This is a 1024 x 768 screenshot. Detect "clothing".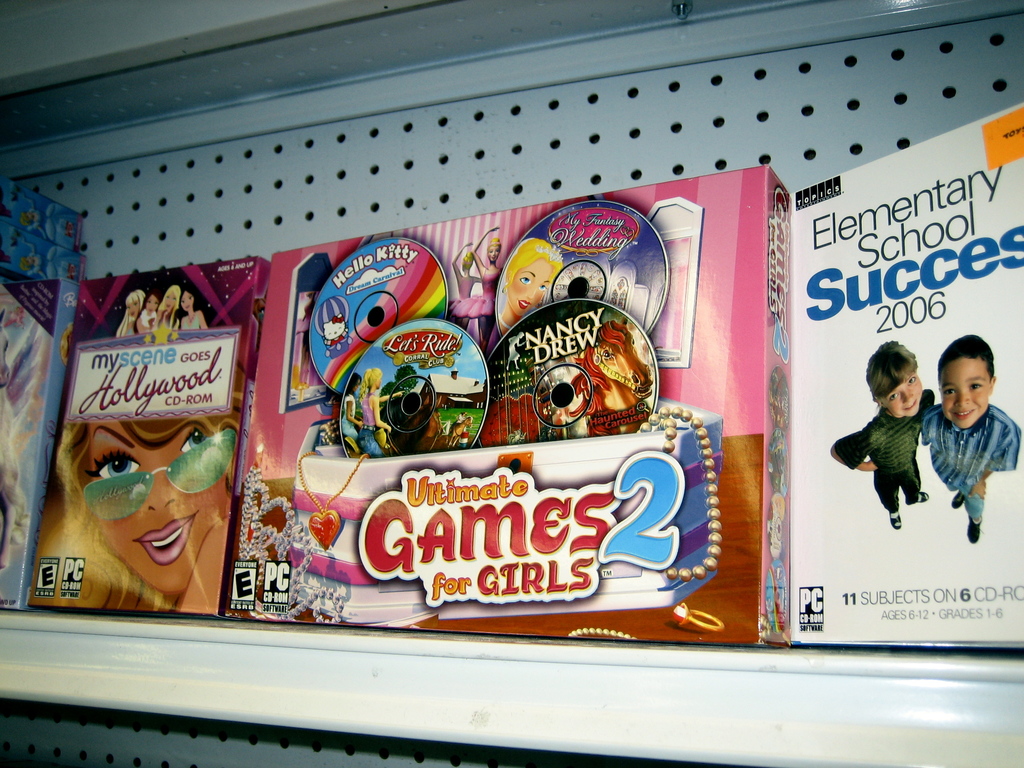
select_region(179, 312, 202, 330).
